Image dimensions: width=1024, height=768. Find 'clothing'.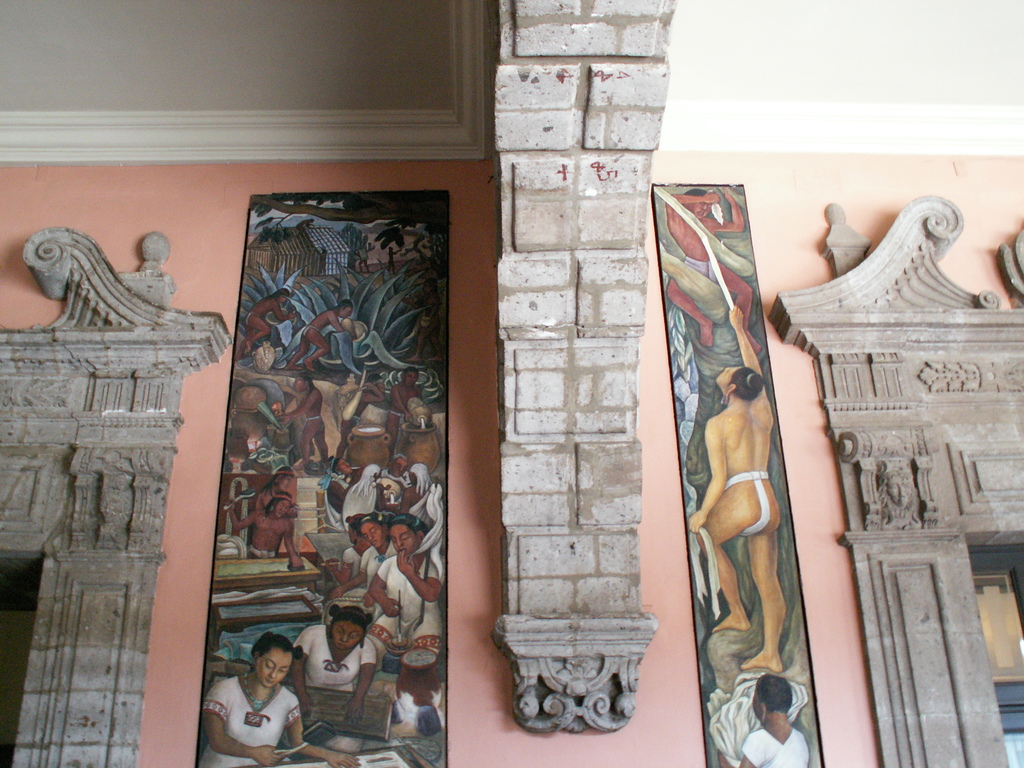
rect(719, 467, 769, 536).
